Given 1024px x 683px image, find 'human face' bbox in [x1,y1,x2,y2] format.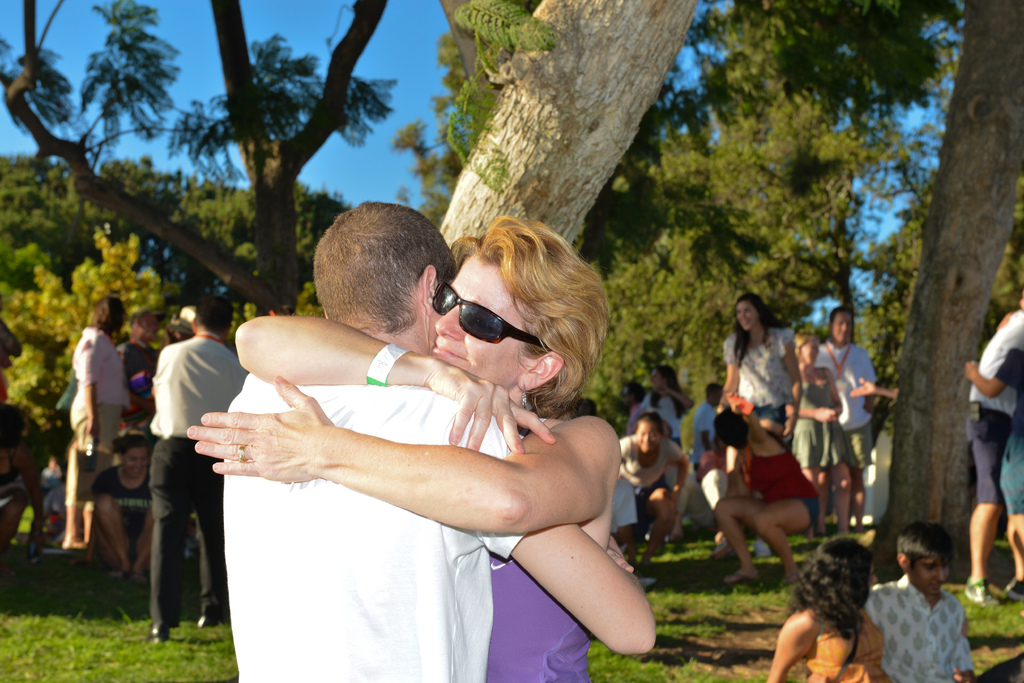
[831,314,855,344].
